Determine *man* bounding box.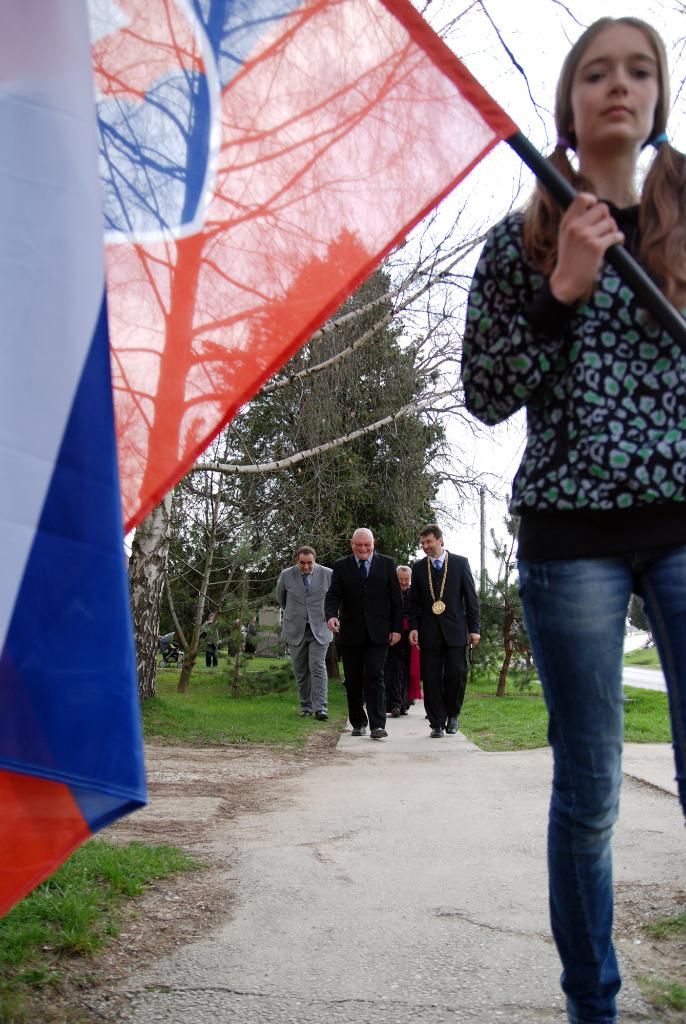
Determined: (274, 534, 349, 725).
